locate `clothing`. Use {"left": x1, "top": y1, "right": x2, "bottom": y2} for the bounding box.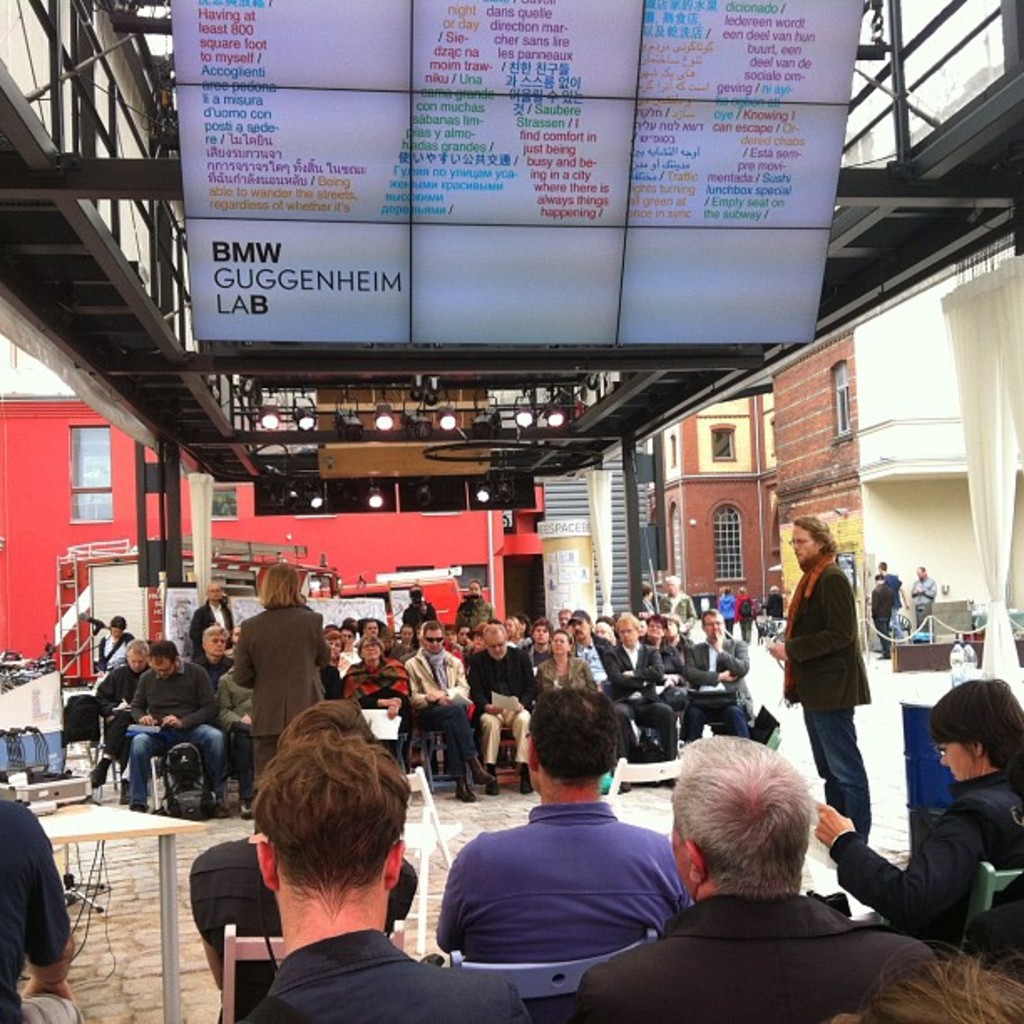
{"left": 783, "top": 554, "right": 873, "bottom": 843}.
